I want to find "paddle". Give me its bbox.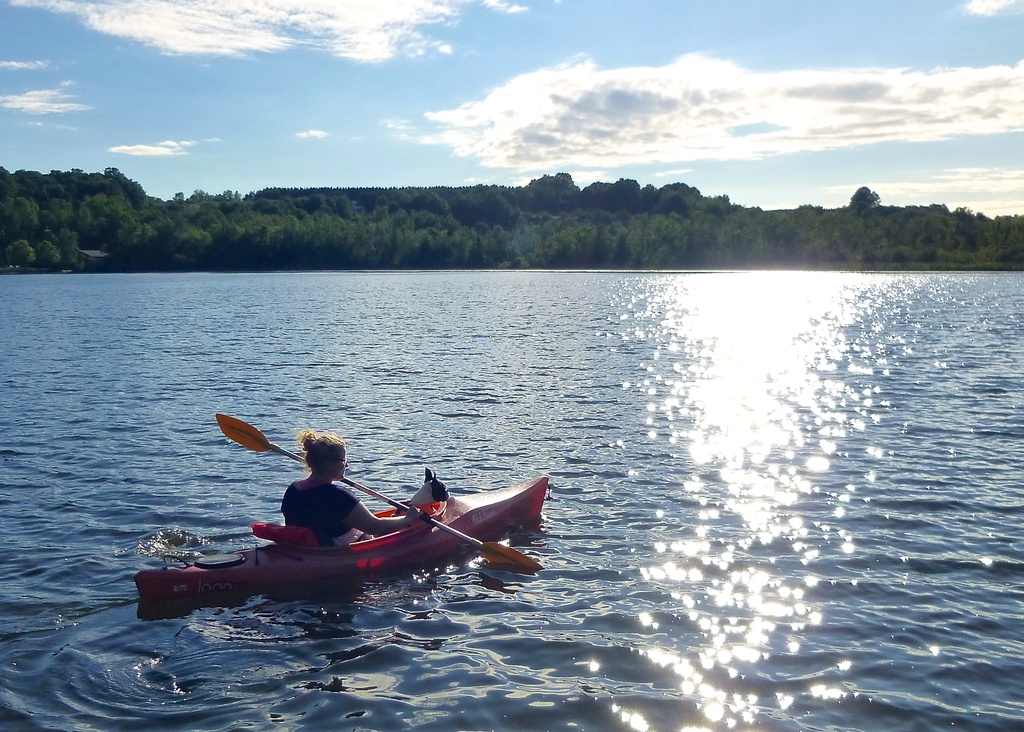
bbox=[99, 402, 614, 598].
